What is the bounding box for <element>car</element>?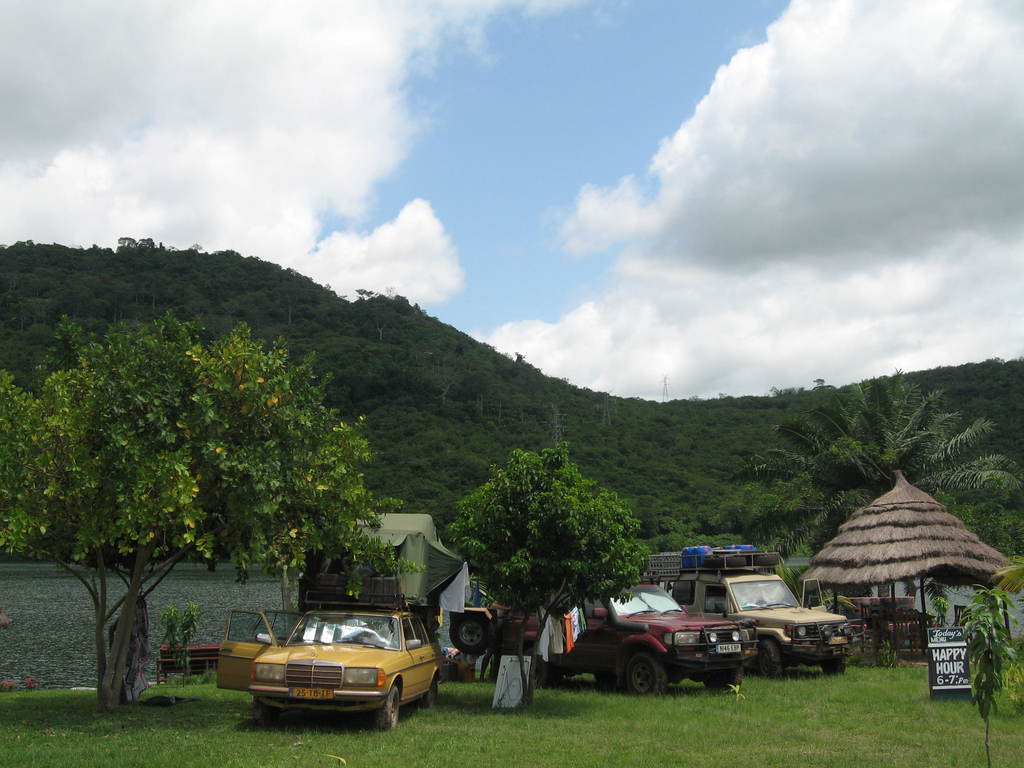
(673, 550, 854, 680).
